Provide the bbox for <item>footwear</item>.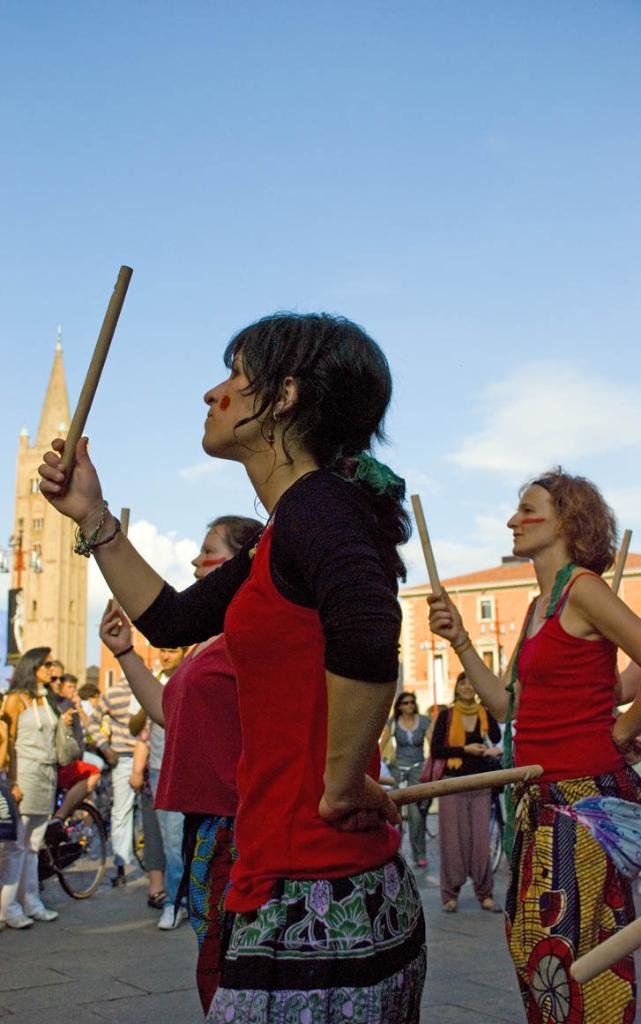
bbox=[442, 902, 458, 915].
